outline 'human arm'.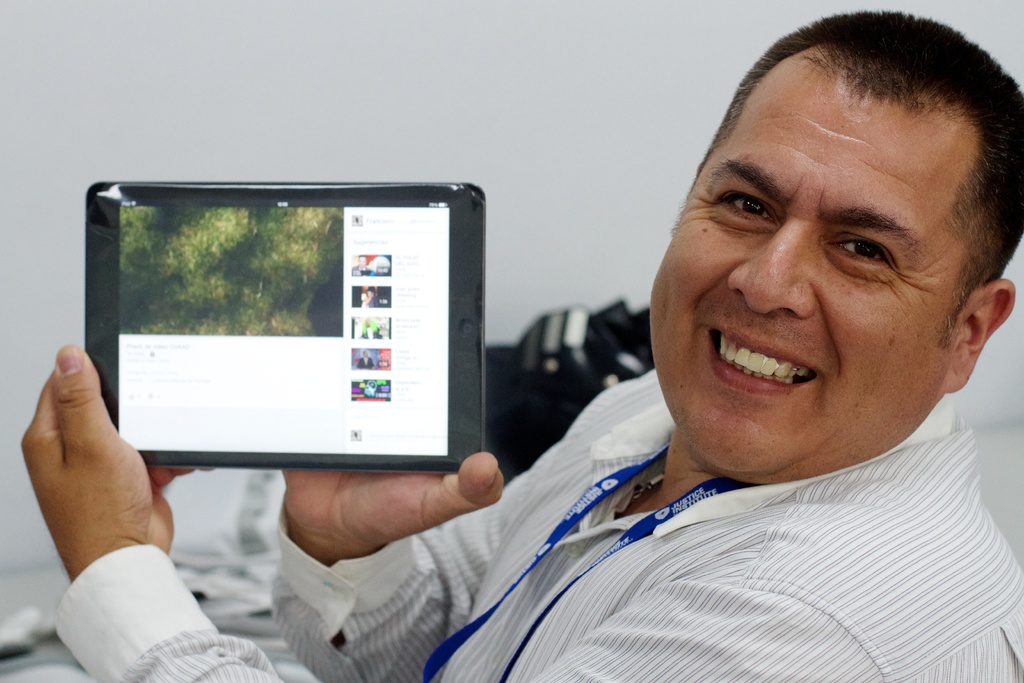
Outline: x1=273 y1=424 x2=575 y2=682.
